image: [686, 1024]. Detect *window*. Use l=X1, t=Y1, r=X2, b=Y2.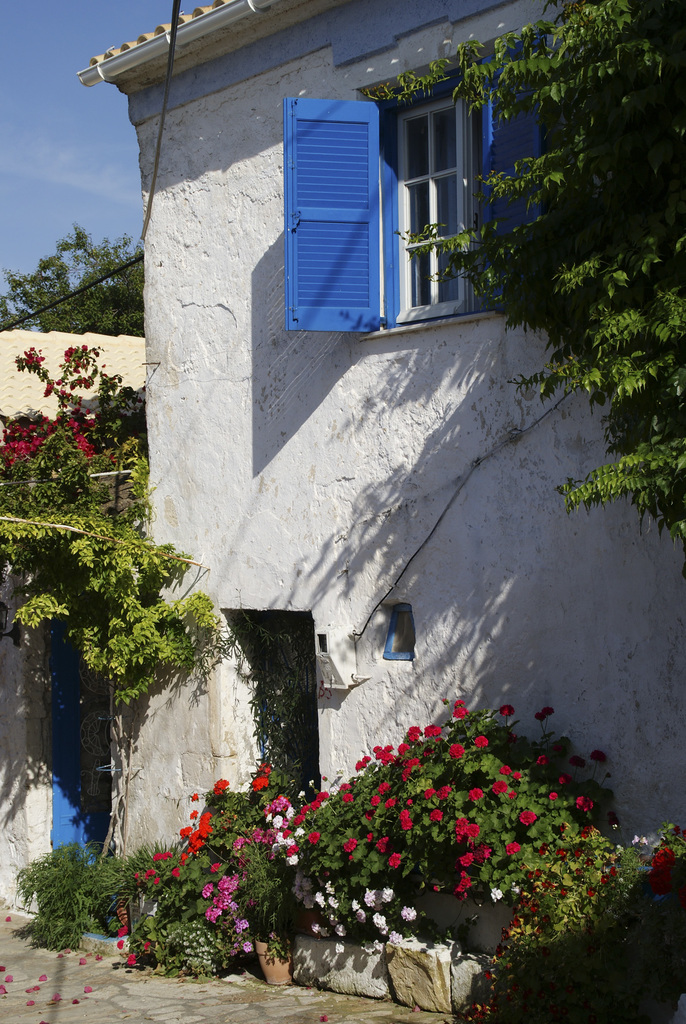
l=372, t=100, r=475, b=314.
